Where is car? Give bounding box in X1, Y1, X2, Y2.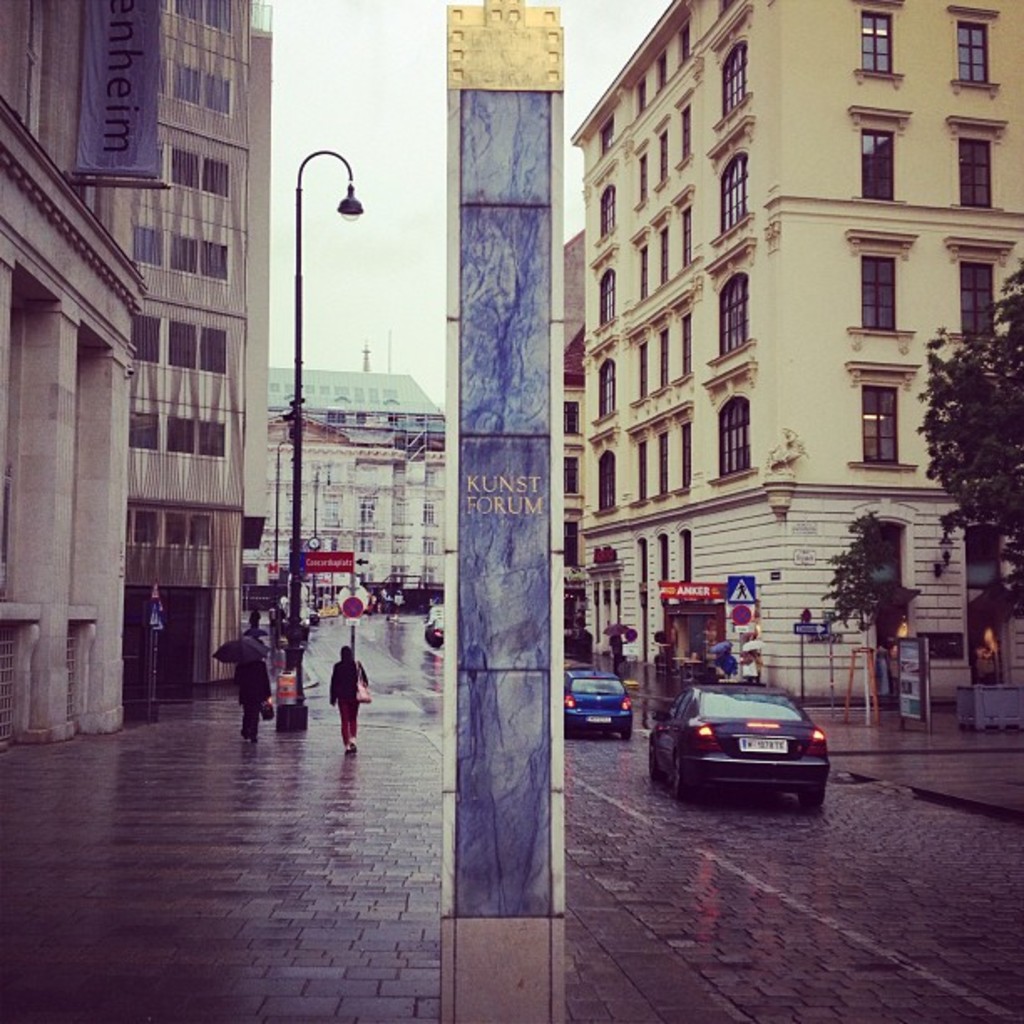
286, 606, 321, 626.
